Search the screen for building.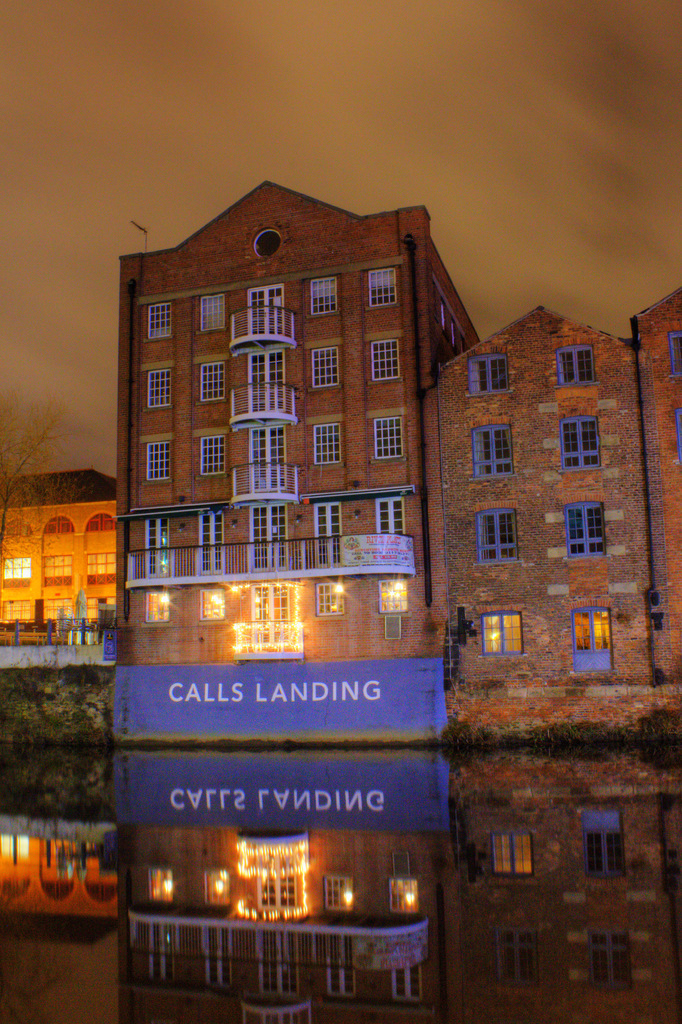
Found at 0, 470, 117, 629.
